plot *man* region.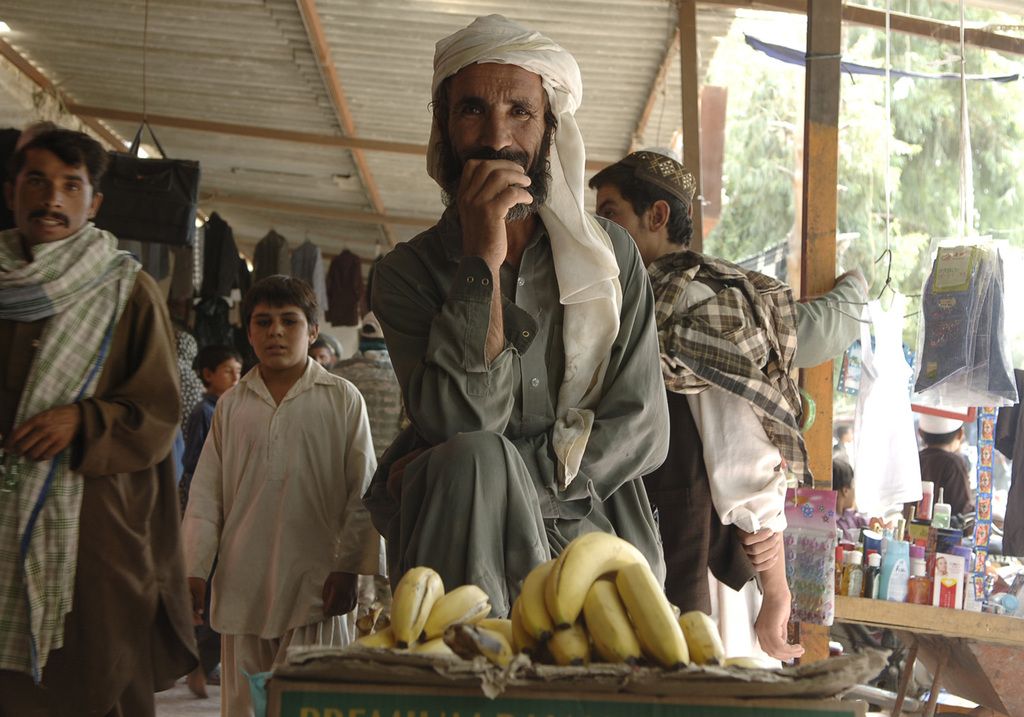
Plotted at [0, 130, 187, 716].
